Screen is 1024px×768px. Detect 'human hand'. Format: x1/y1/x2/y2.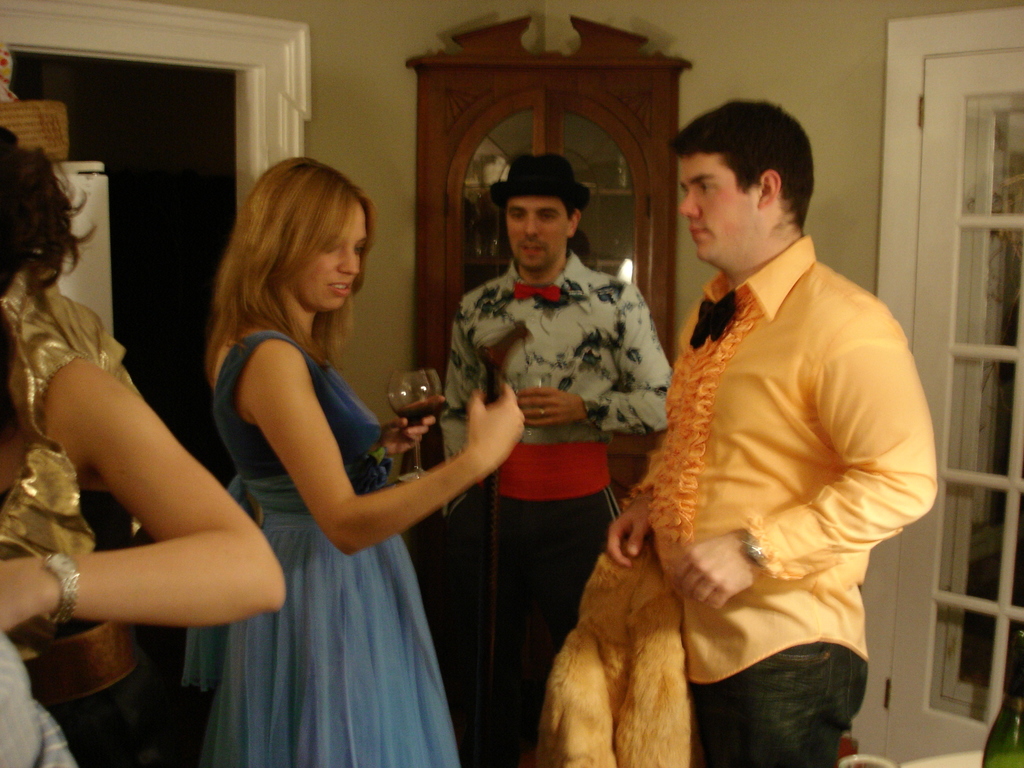
450/385/533/484.
